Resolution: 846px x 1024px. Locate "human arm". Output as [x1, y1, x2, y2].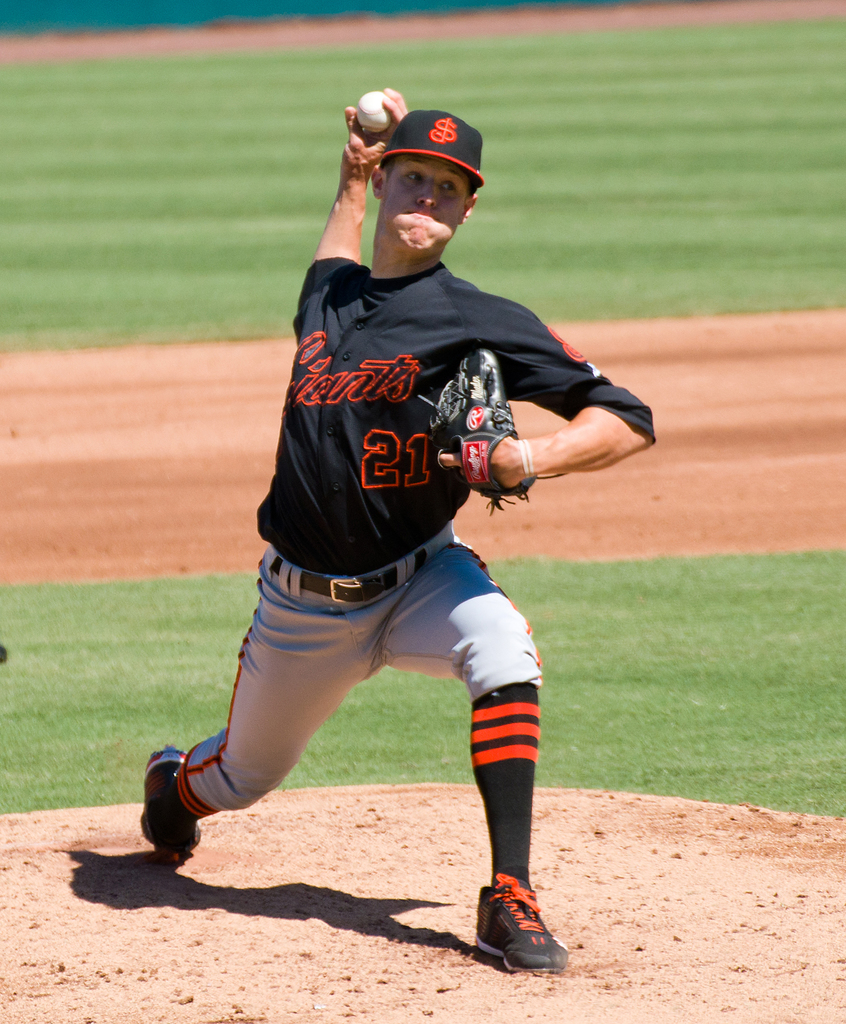
[430, 308, 656, 497].
